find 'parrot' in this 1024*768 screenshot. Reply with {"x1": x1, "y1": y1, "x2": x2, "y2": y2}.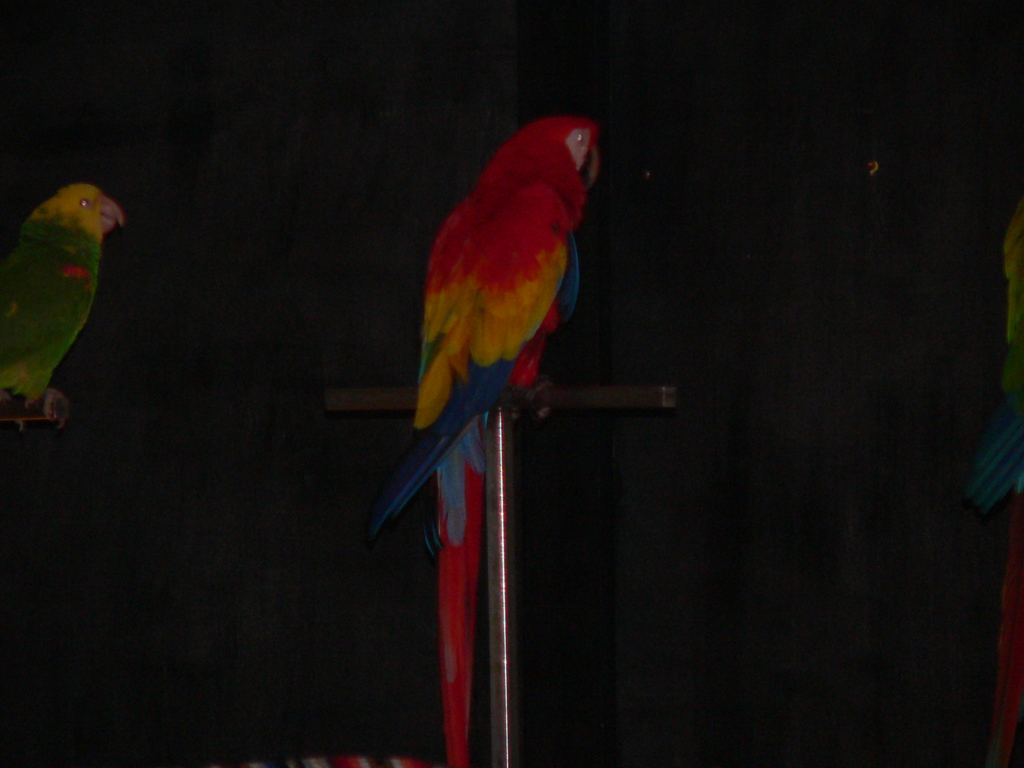
{"x1": 2, "y1": 181, "x2": 129, "y2": 431}.
